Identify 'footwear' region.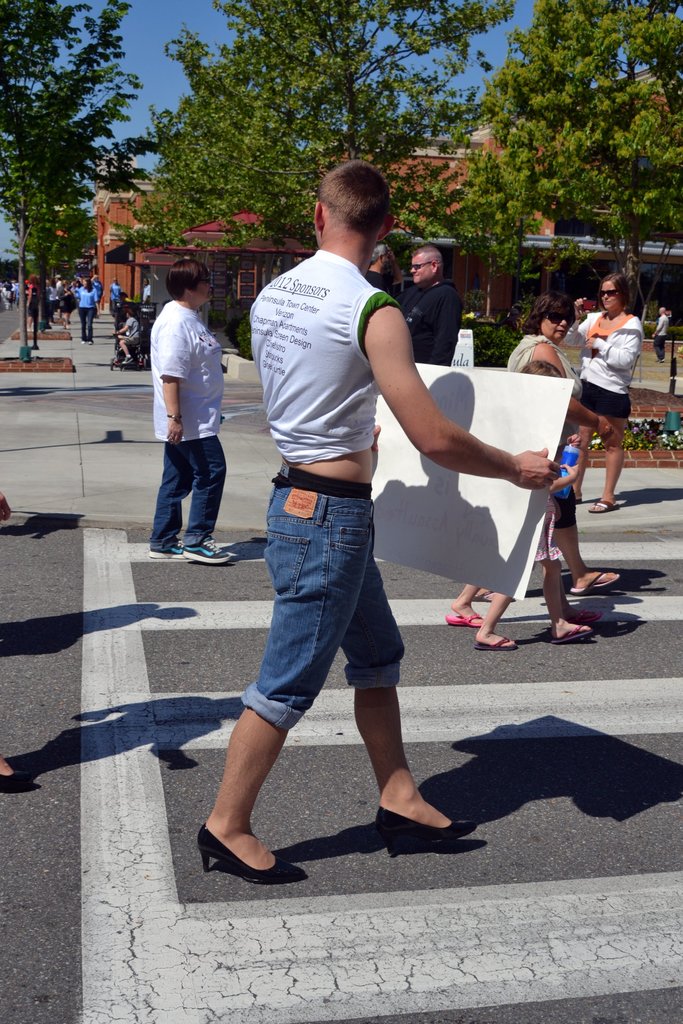
Region: (0,774,21,792).
